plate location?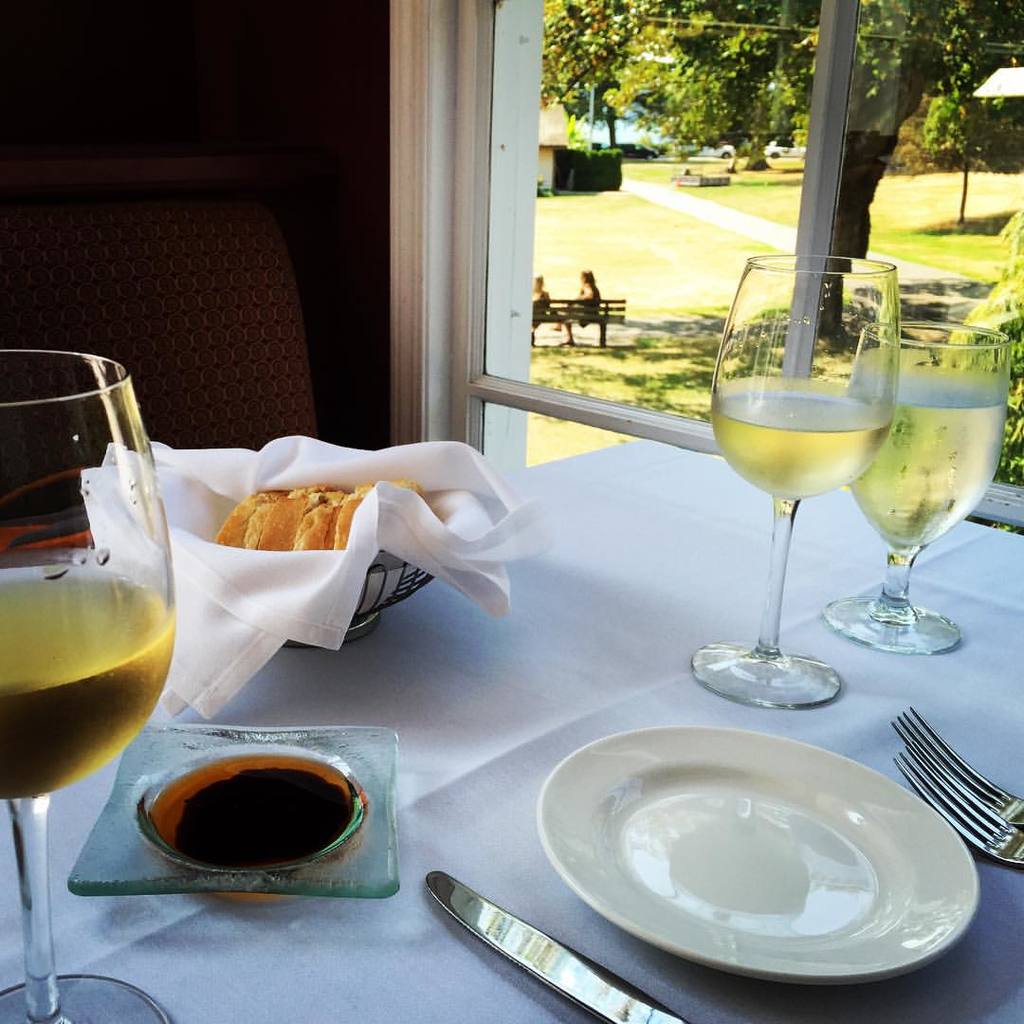
552 733 975 985
